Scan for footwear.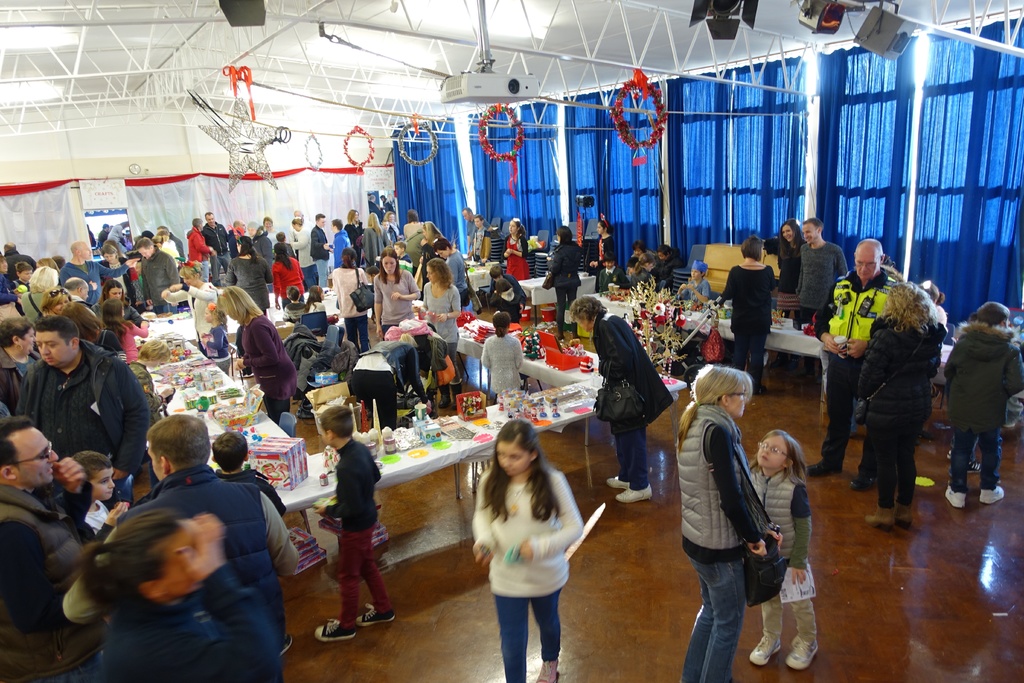
Scan result: {"x1": 948, "y1": 450, "x2": 983, "y2": 473}.
